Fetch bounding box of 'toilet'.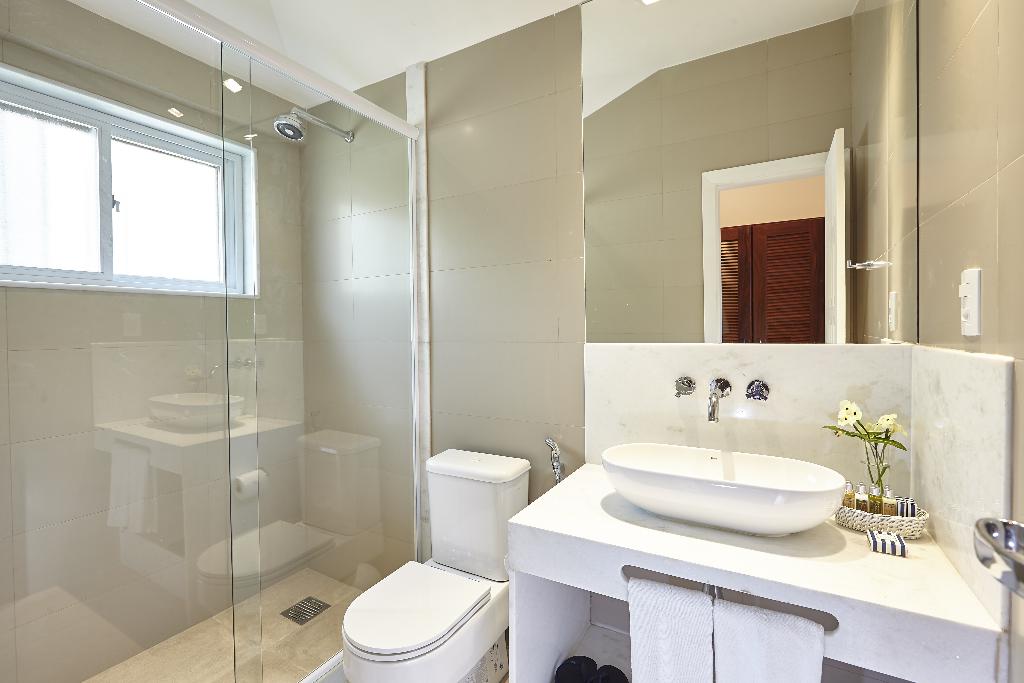
Bbox: (x1=307, y1=429, x2=578, y2=671).
